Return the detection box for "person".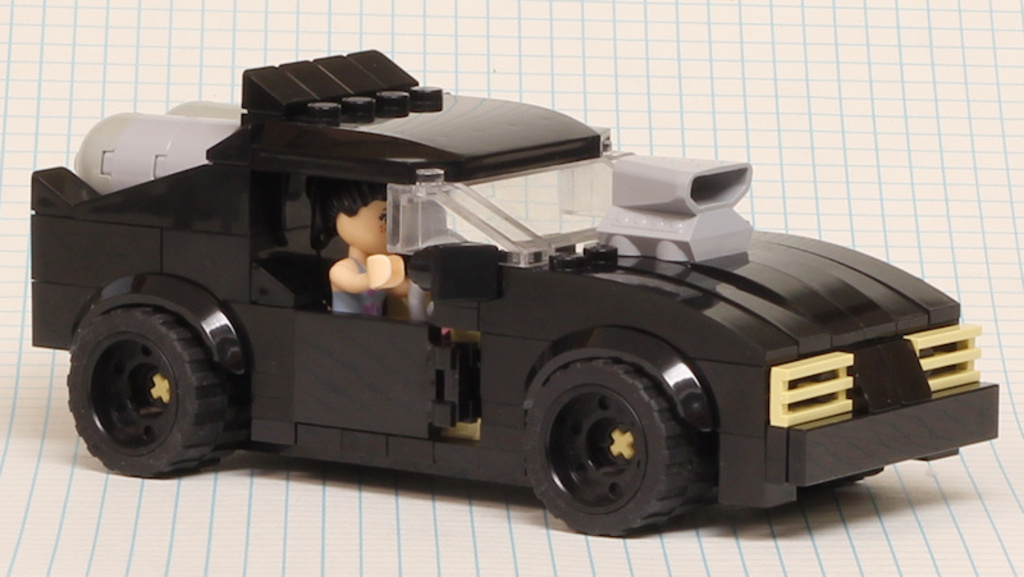
bbox=(328, 191, 407, 319).
